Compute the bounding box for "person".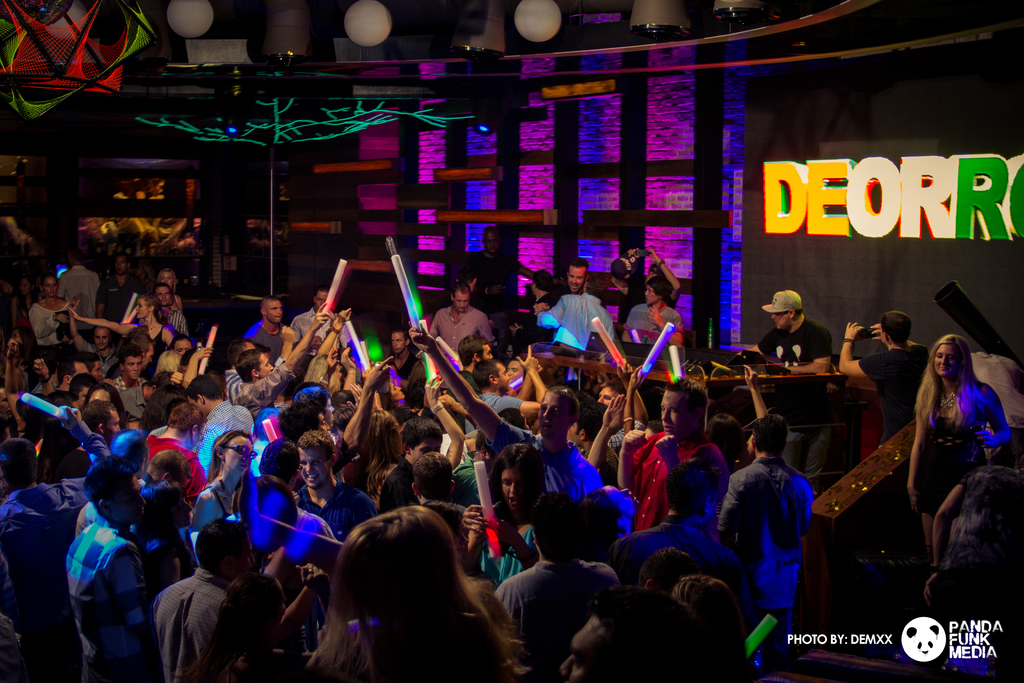
<bbox>477, 343, 553, 424</bbox>.
